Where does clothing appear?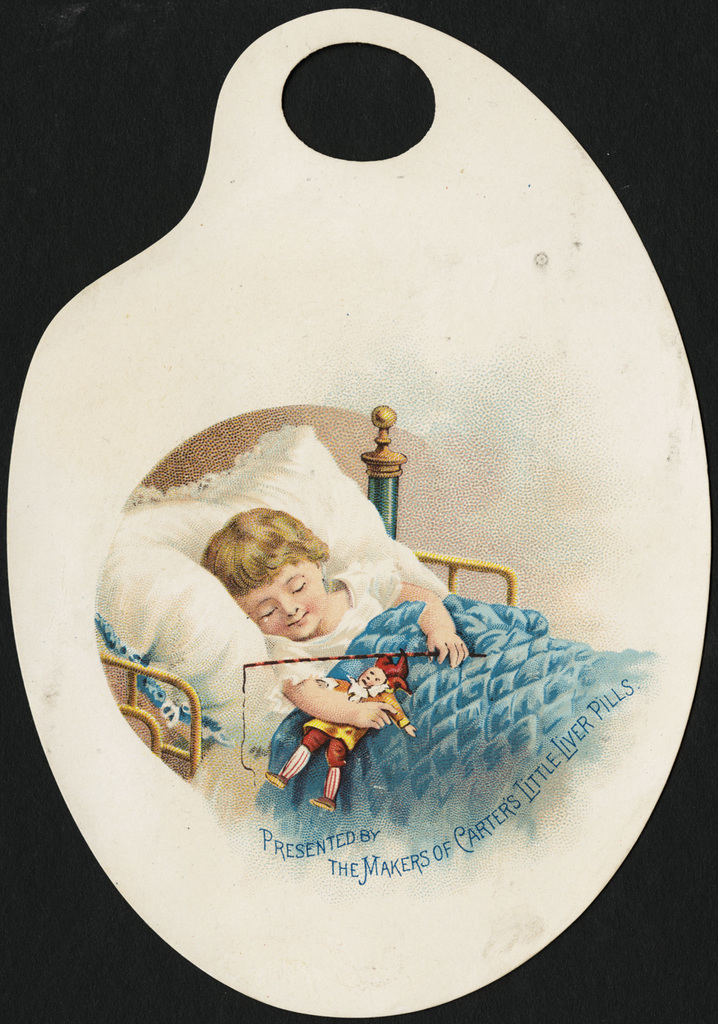
Appears at <box>267,565,407,680</box>.
